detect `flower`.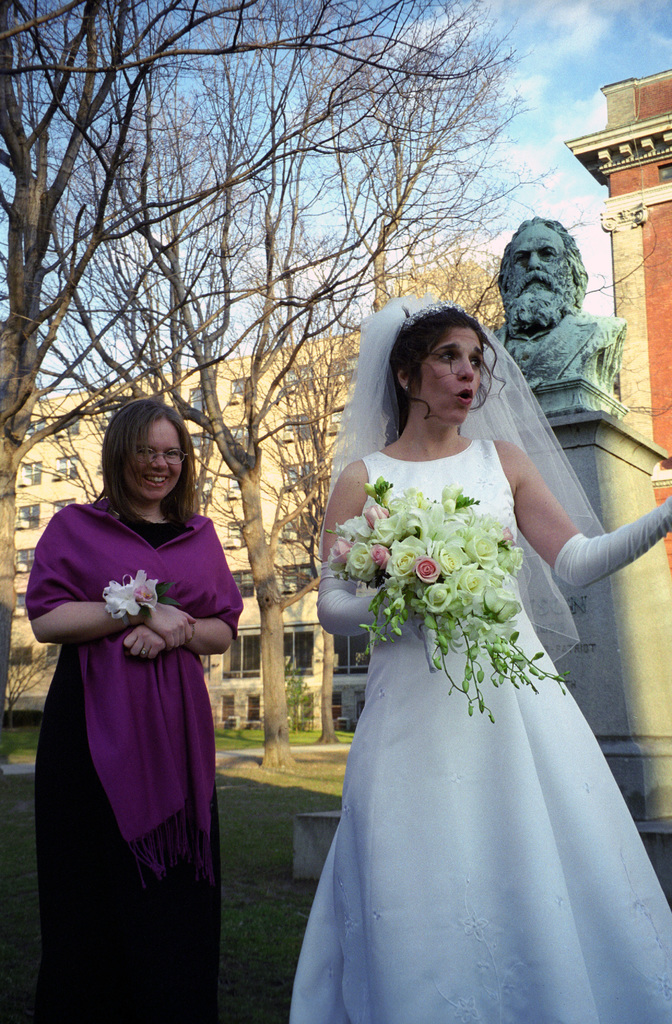
Detected at detection(411, 557, 440, 583).
